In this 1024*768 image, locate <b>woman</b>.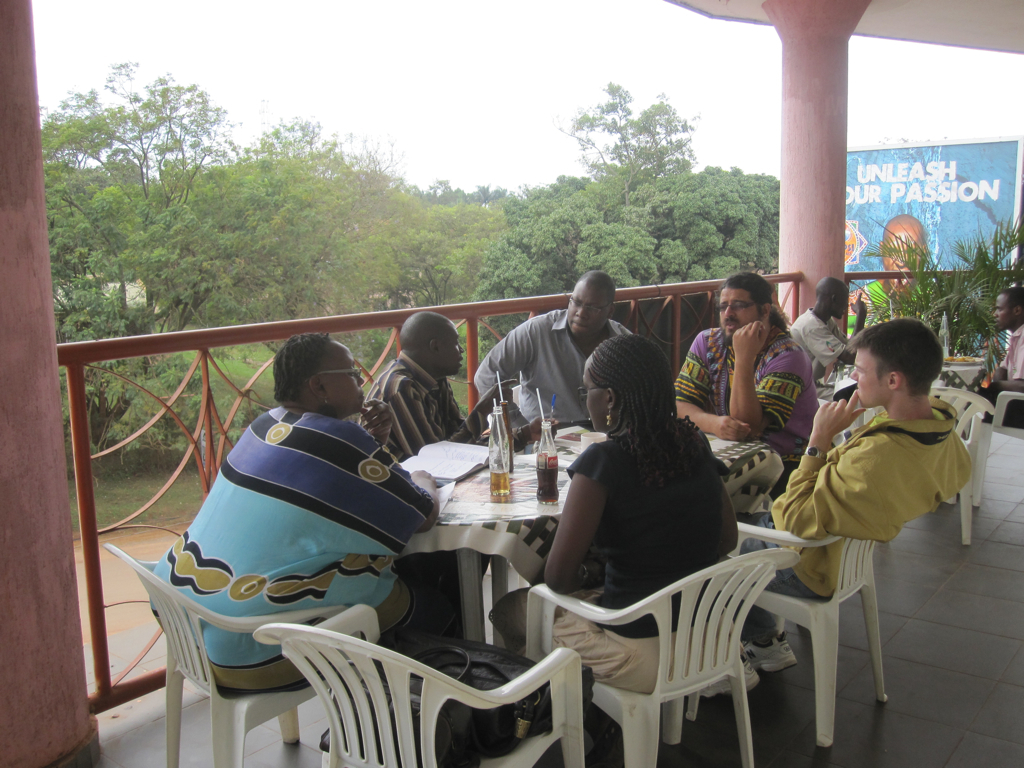
Bounding box: {"x1": 541, "y1": 338, "x2": 755, "y2": 648}.
